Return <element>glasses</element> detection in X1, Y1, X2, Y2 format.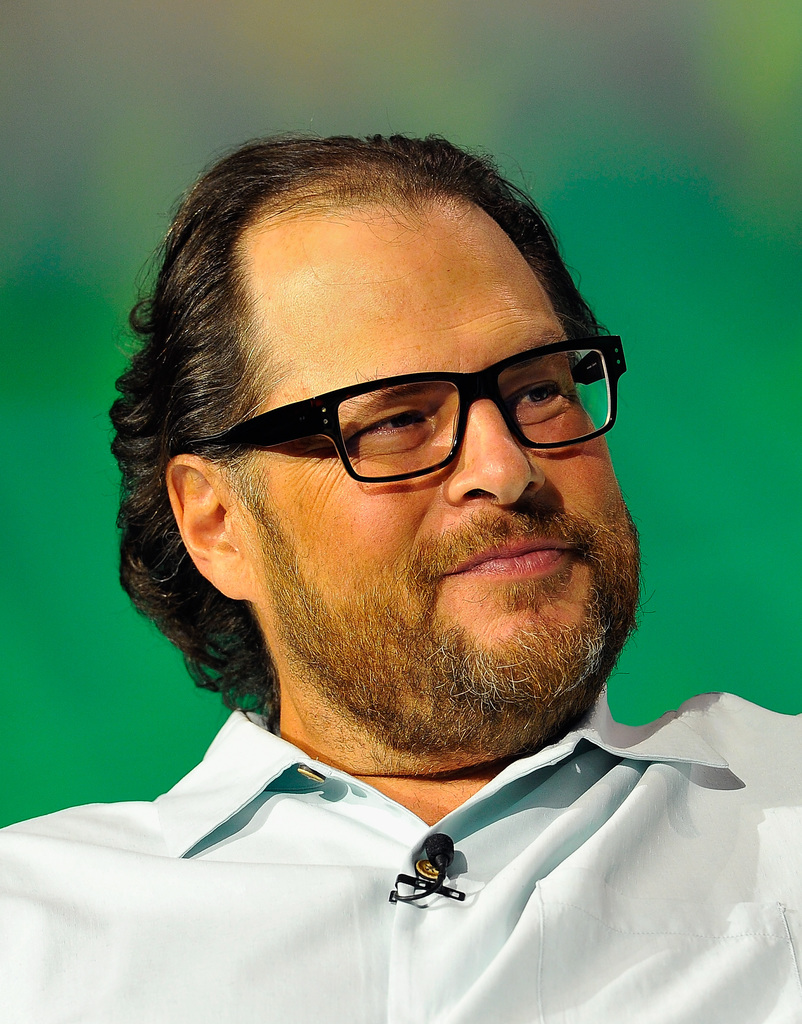
188, 341, 617, 481.
